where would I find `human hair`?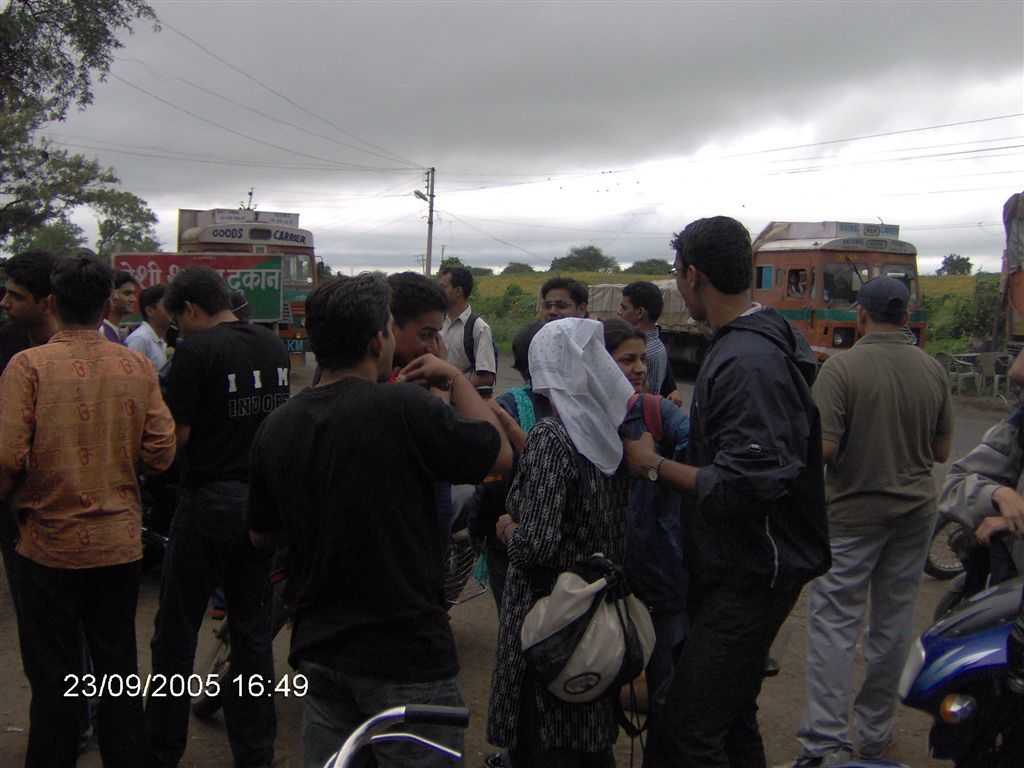
At 540:273:587:319.
